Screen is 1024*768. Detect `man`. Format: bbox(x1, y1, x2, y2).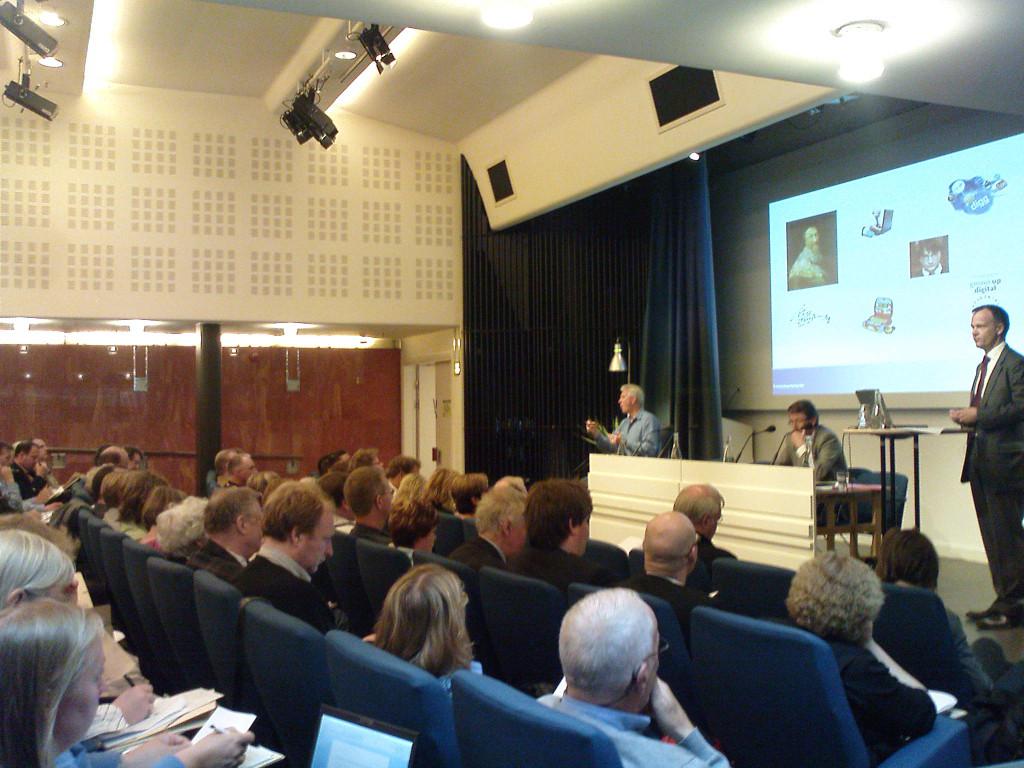
bbox(589, 387, 662, 452).
